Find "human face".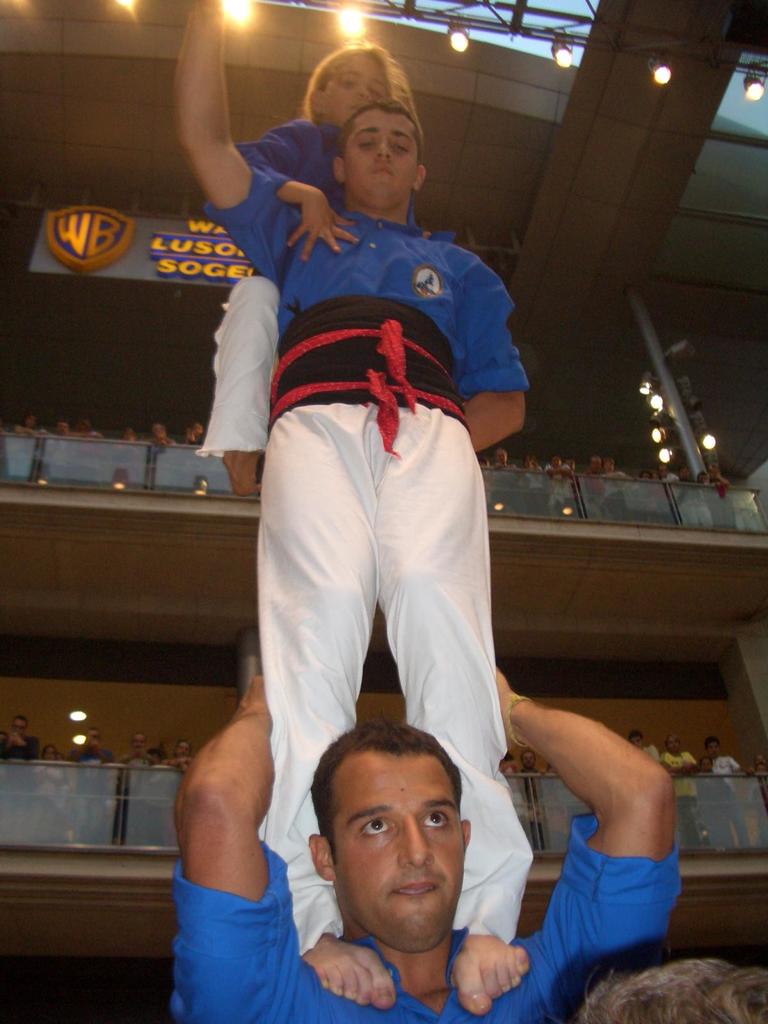
{"x1": 324, "y1": 56, "x2": 388, "y2": 123}.
